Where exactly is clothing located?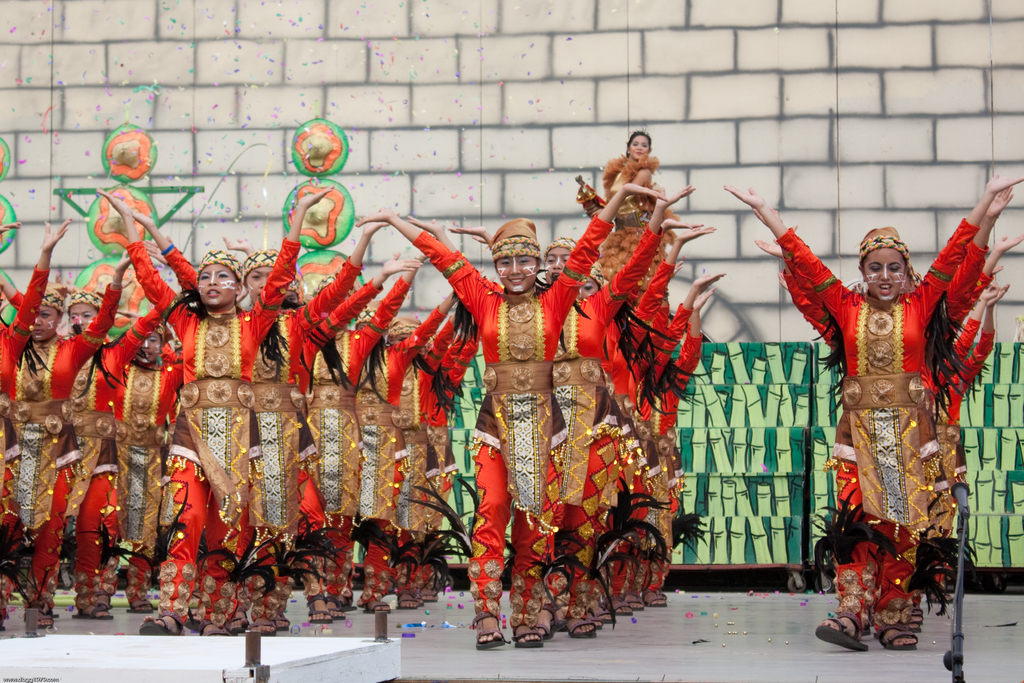
Its bounding box is bbox(0, 261, 51, 608).
